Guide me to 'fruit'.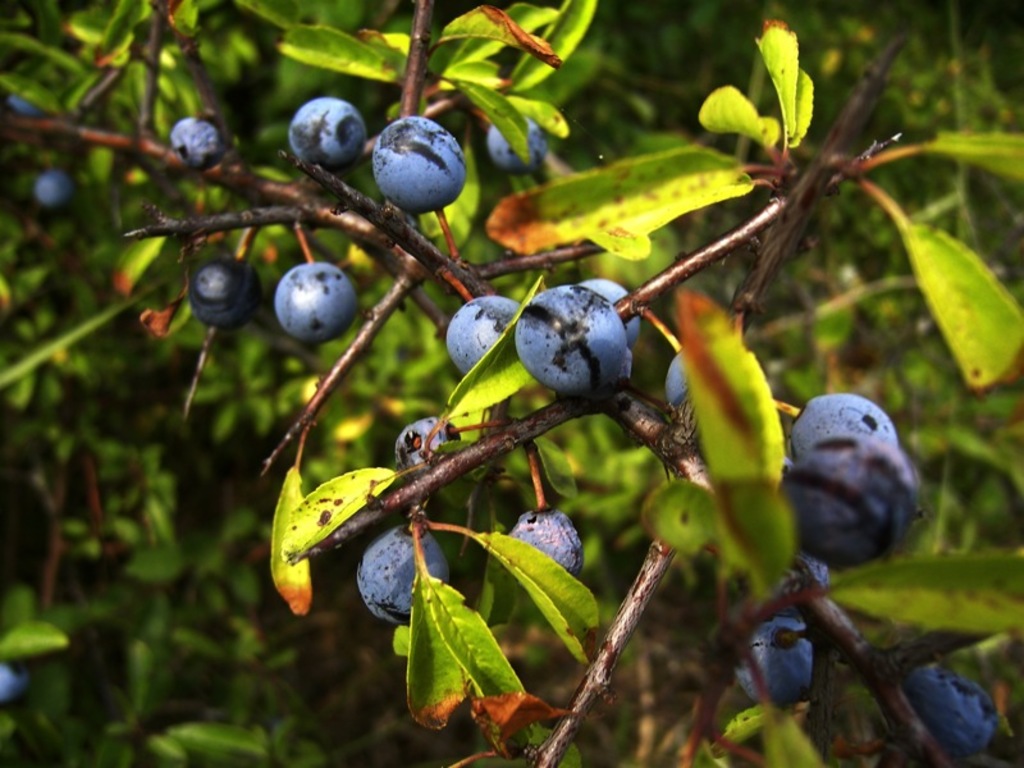
Guidance: Rect(777, 442, 914, 570).
